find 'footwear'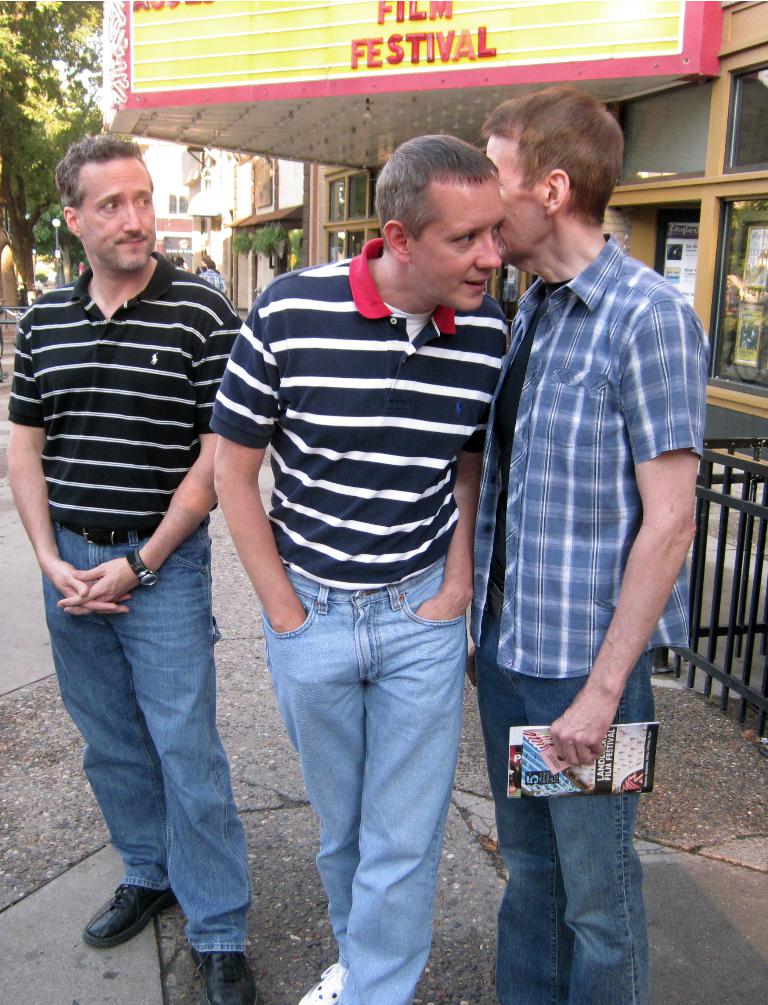
region(189, 953, 260, 1004)
